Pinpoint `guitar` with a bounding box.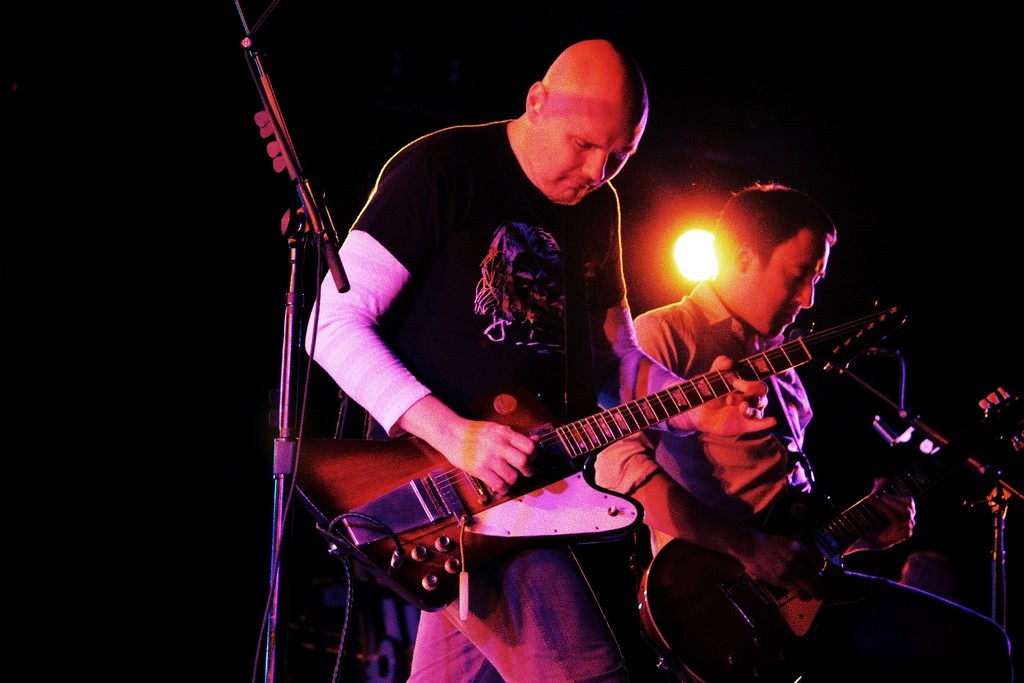
<region>637, 382, 1023, 682</region>.
